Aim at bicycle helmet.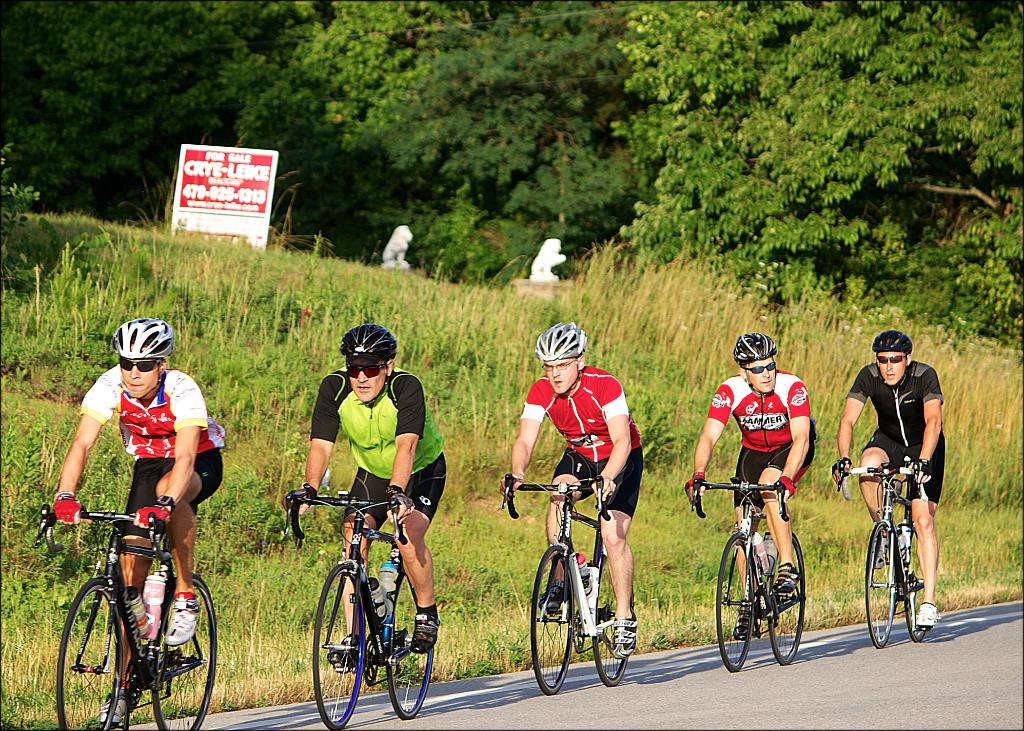
Aimed at [338,325,399,363].
